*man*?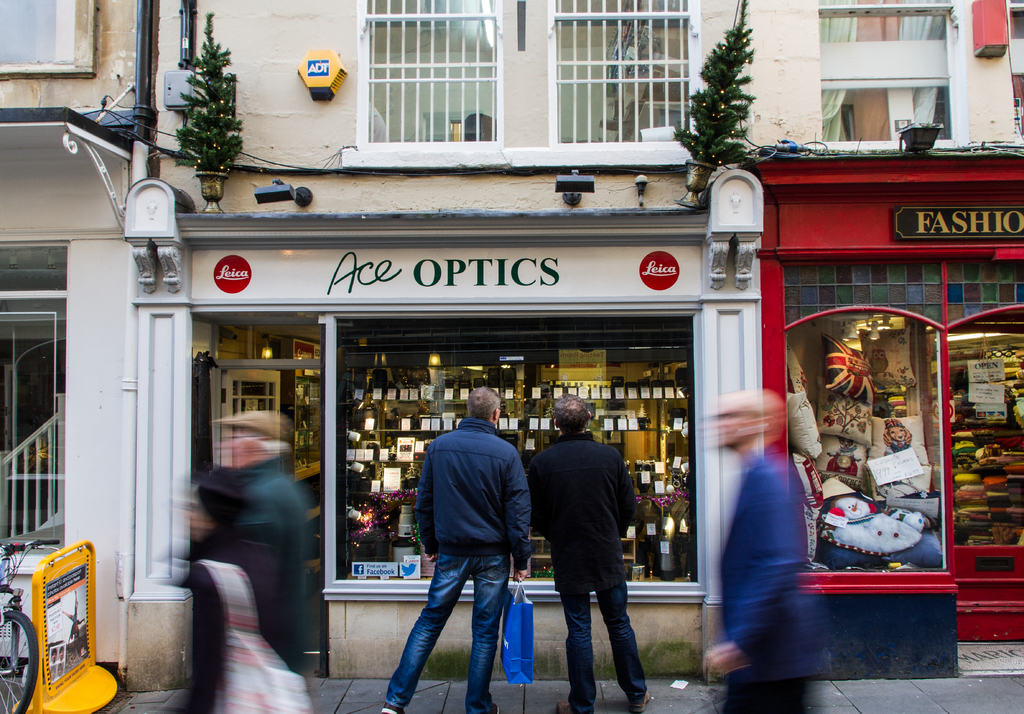
box=[699, 392, 825, 713]
